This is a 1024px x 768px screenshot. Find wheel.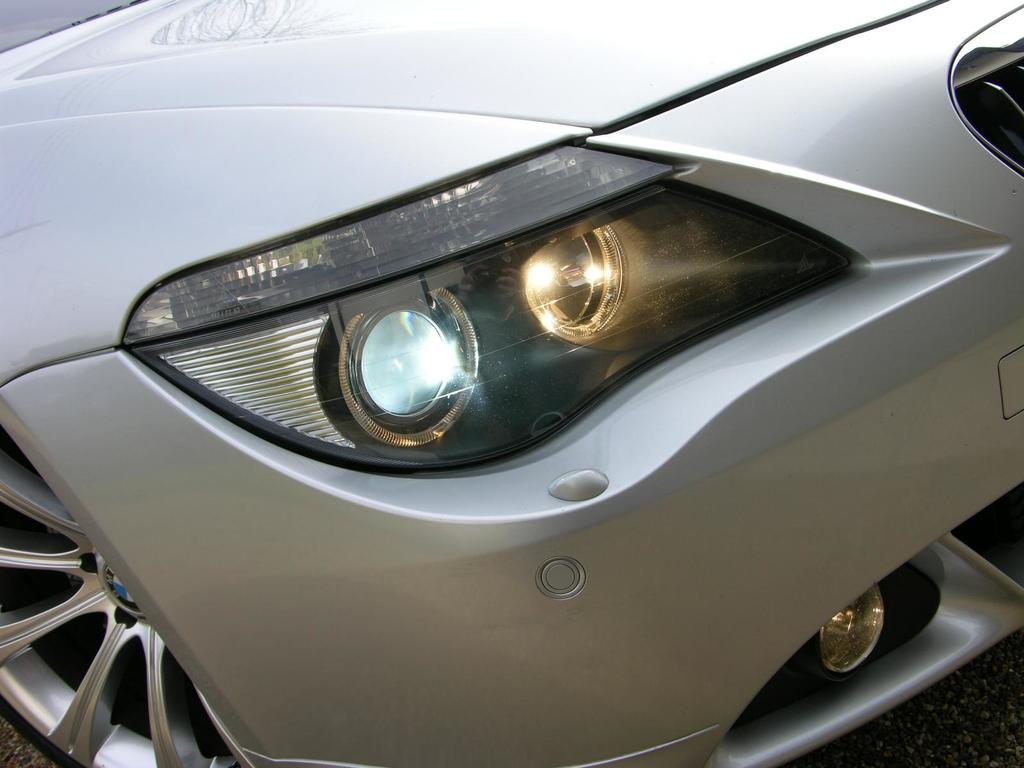
Bounding box: {"left": 0, "top": 419, "right": 239, "bottom": 767}.
